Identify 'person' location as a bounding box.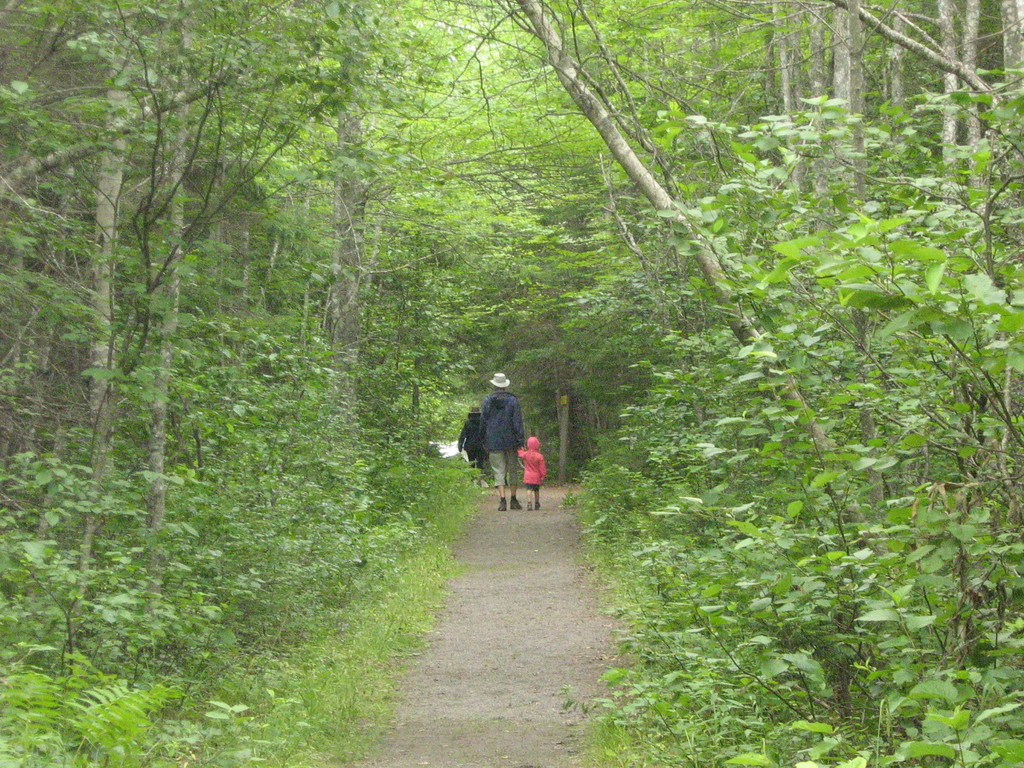
locate(481, 367, 529, 529).
